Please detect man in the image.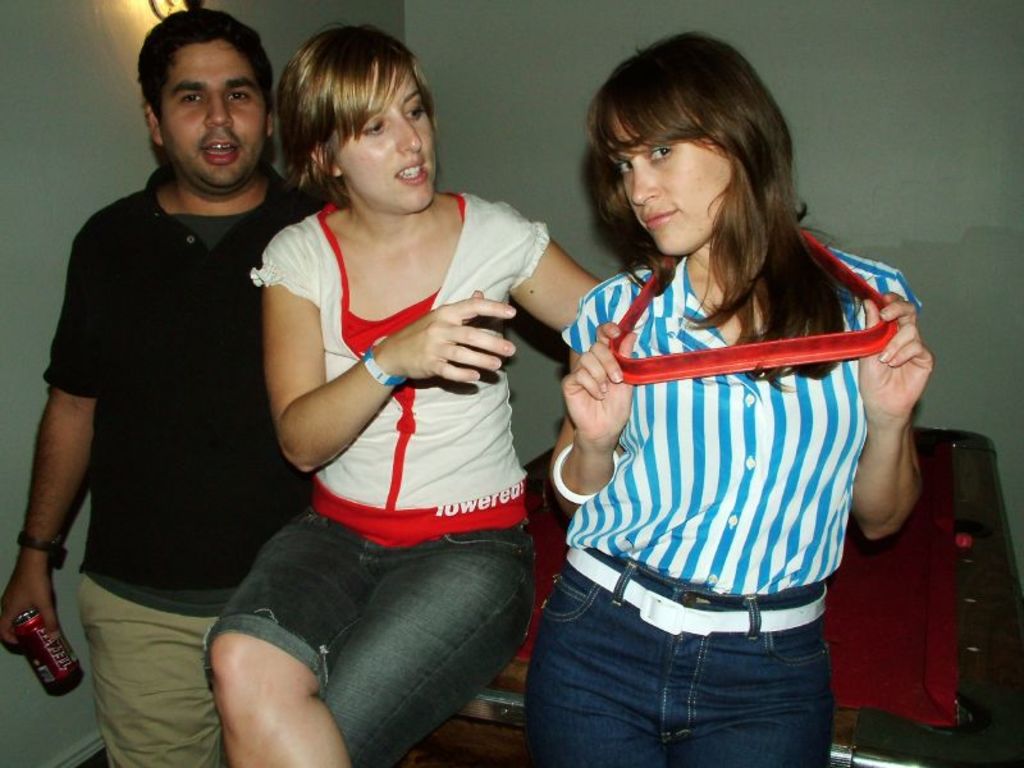
{"x1": 32, "y1": 0, "x2": 310, "y2": 767}.
